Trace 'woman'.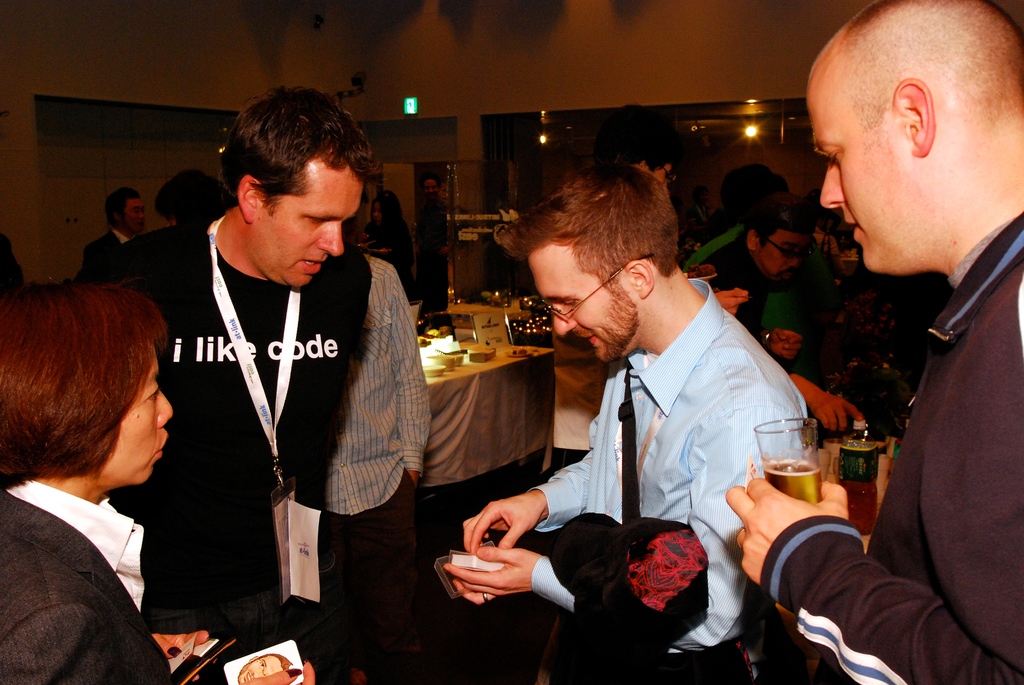
Traced to x1=364, y1=186, x2=425, y2=308.
